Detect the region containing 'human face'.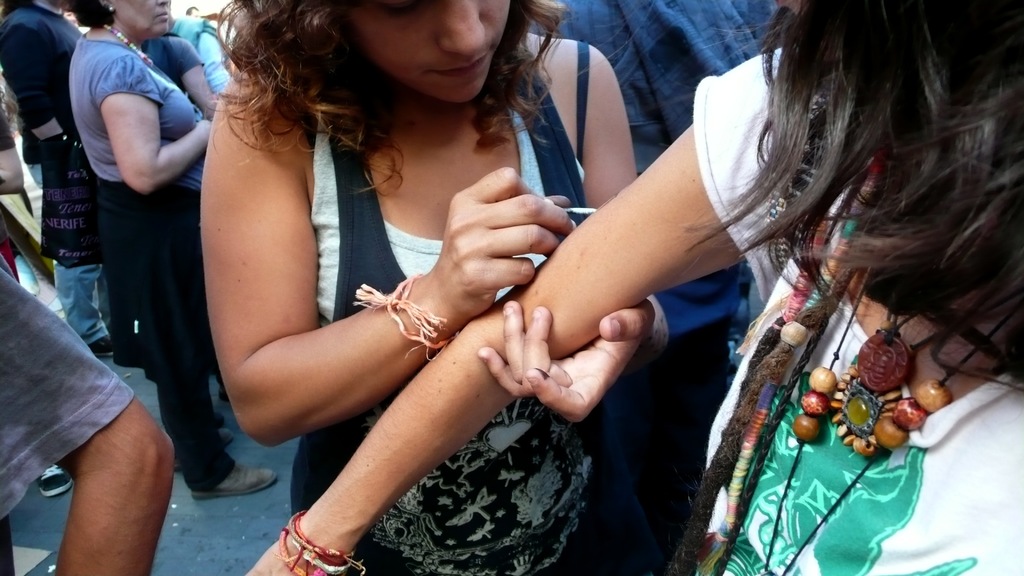
select_region(121, 0, 172, 39).
